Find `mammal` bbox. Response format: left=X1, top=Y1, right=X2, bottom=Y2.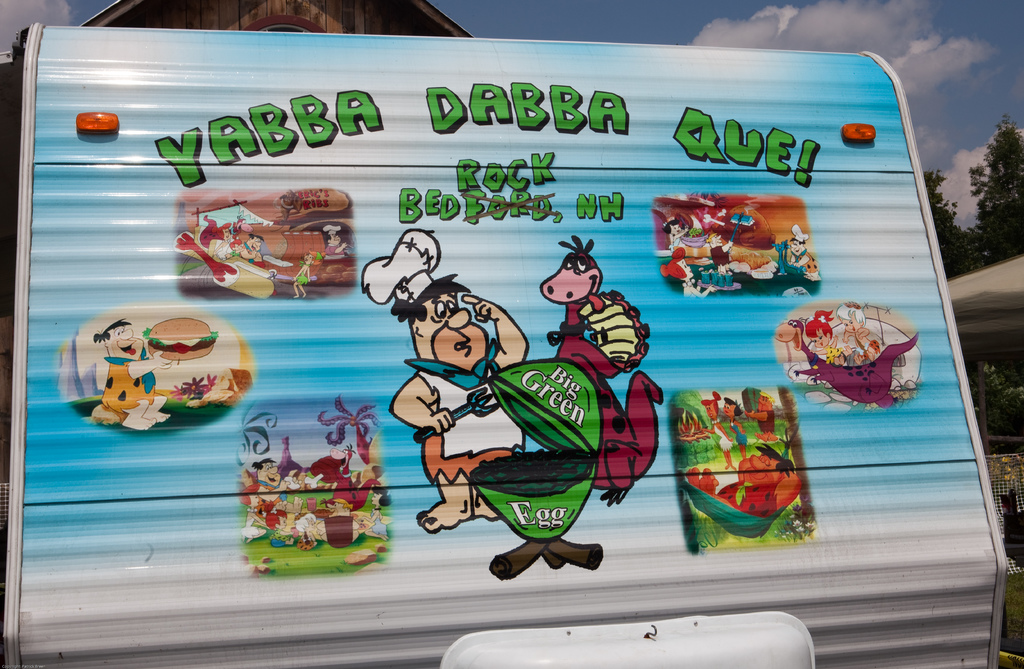
left=659, top=244, right=715, bottom=295.
